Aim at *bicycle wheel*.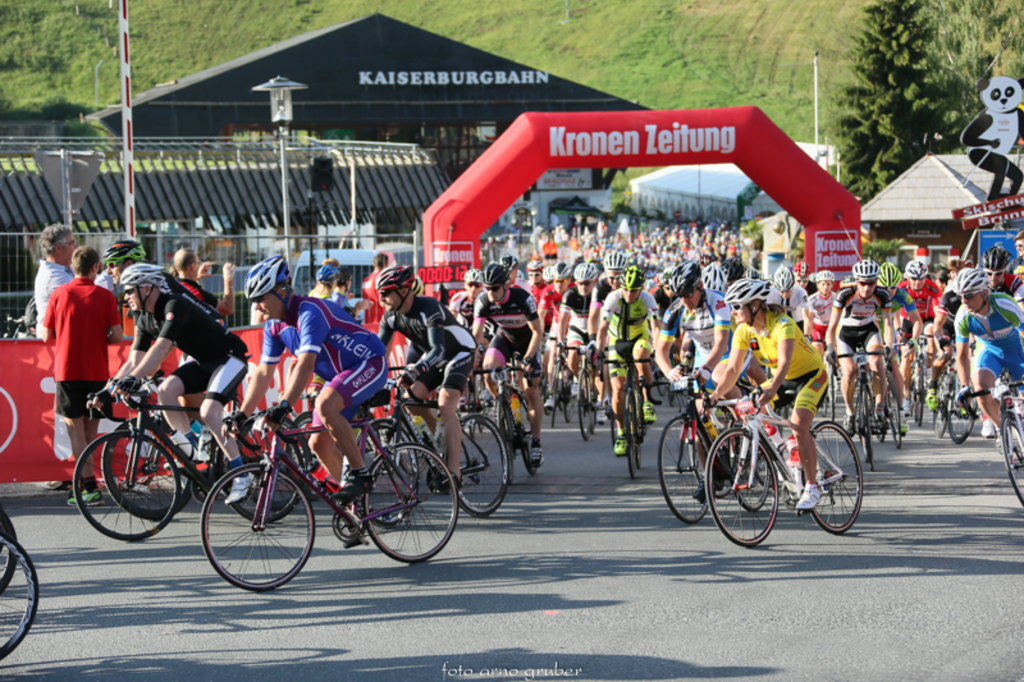
Aimed at region(797, 418, 864, 532).
